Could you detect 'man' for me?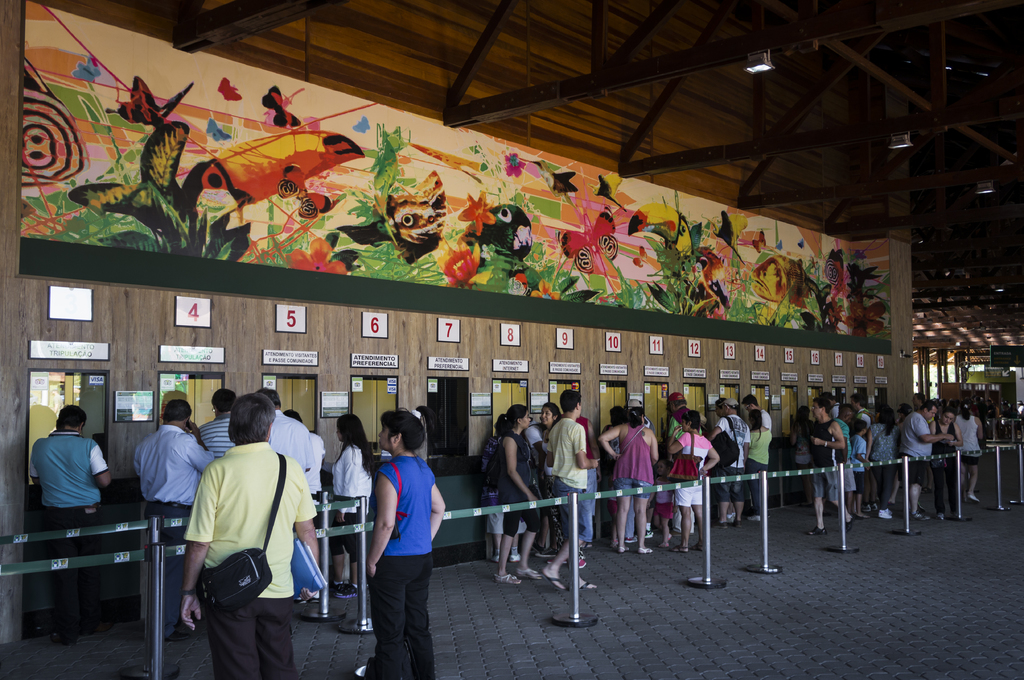
Detection result: 175, 394, 326, 679.
